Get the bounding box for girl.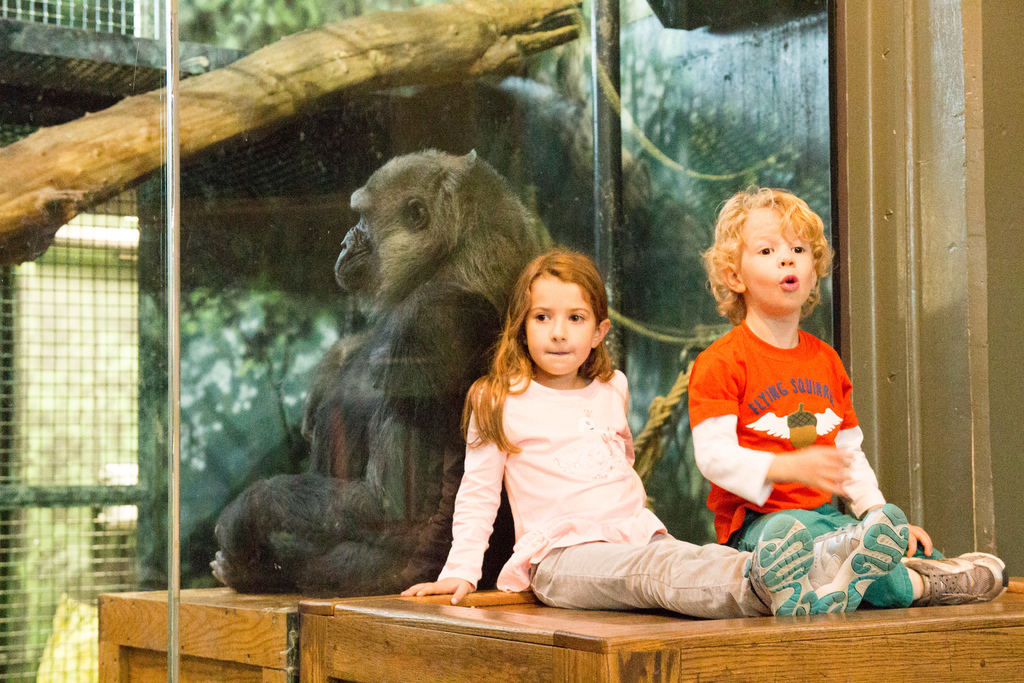
box=[402, 243, 911, 620].
